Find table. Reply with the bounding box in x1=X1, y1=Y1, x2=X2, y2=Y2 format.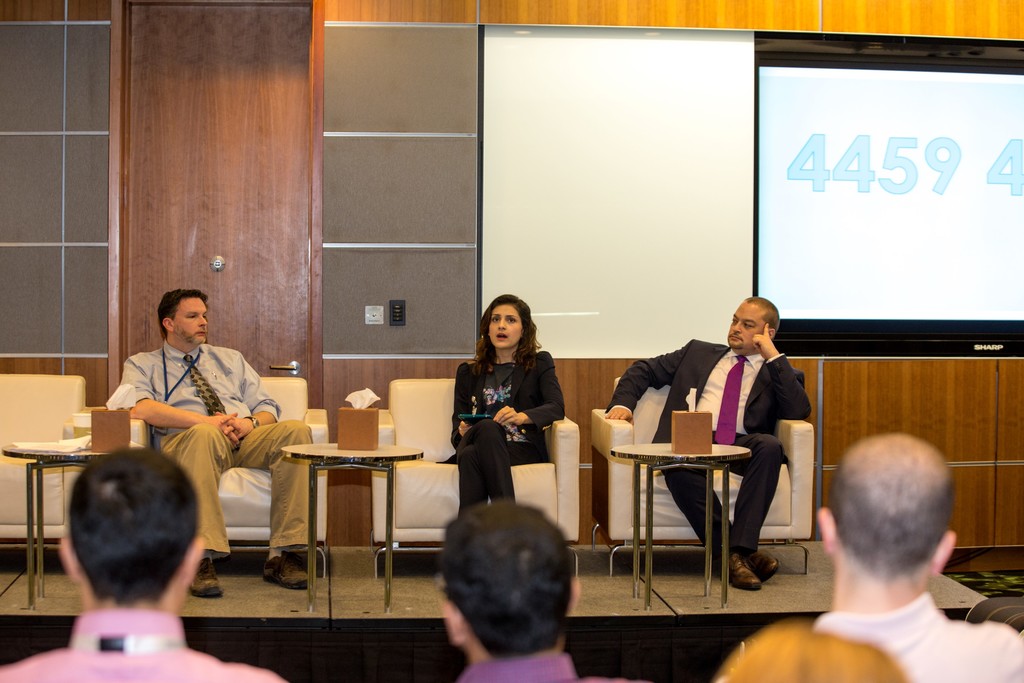
x1=268, y1=431, x2=417, y2=600.
